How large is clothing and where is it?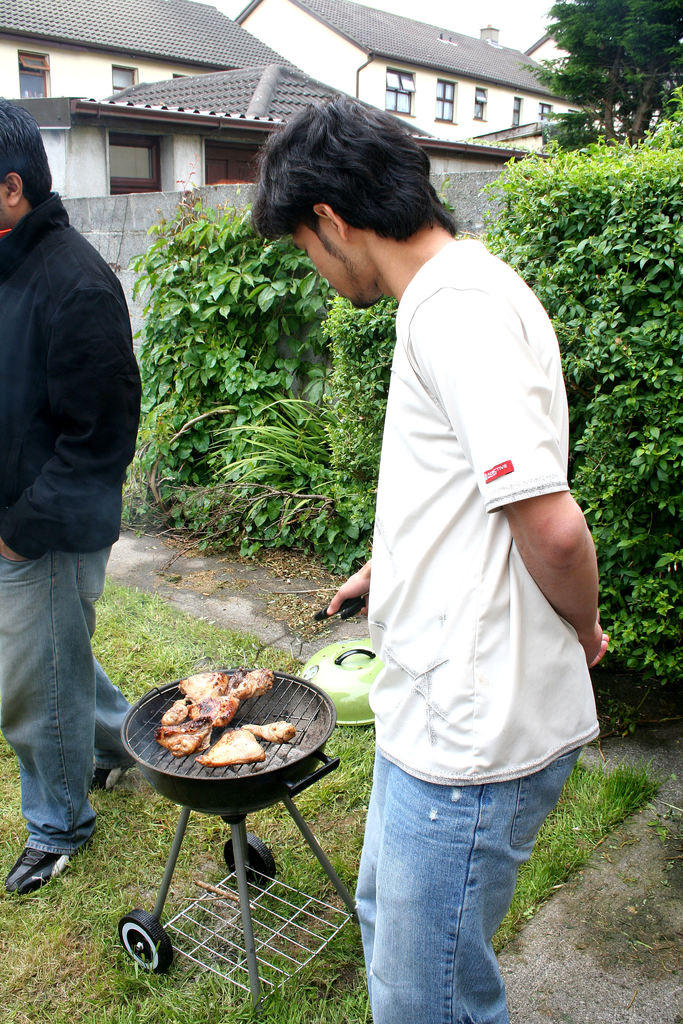
Bounding box: l=365, t=239, r=602, b=1023.
